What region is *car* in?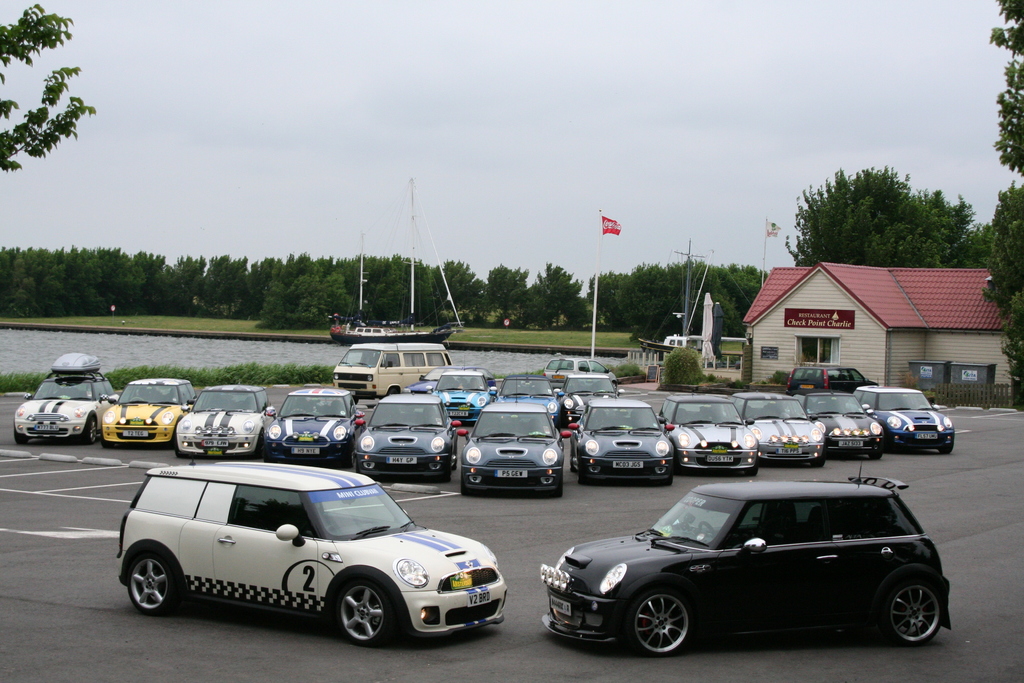
[785,364,869,400].
